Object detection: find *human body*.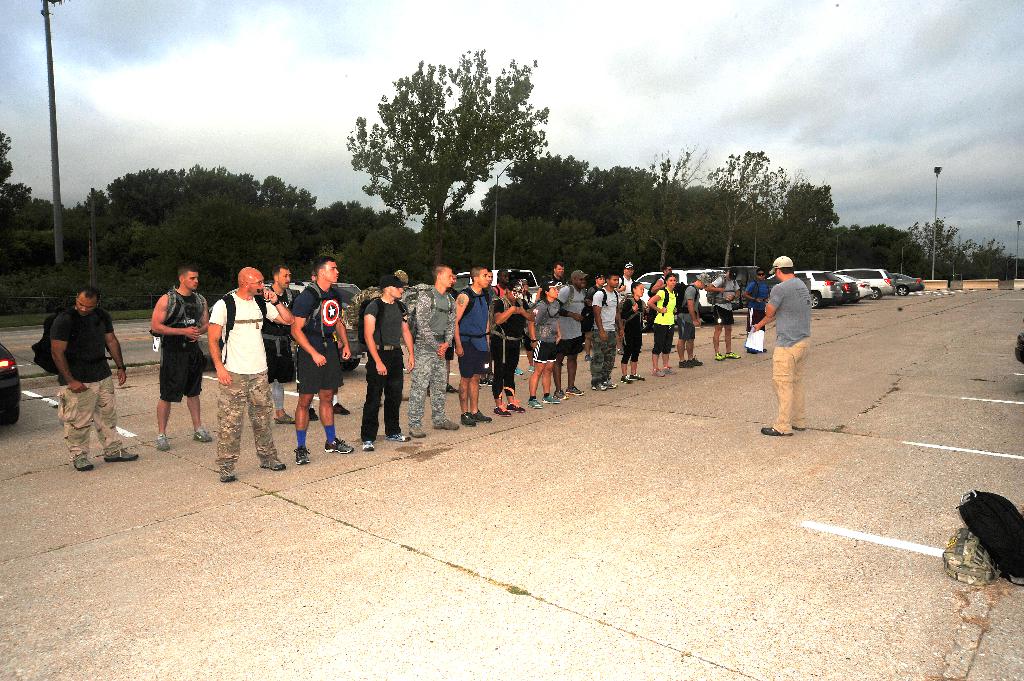
(left=749, top=258, right=769, bottom=322).
